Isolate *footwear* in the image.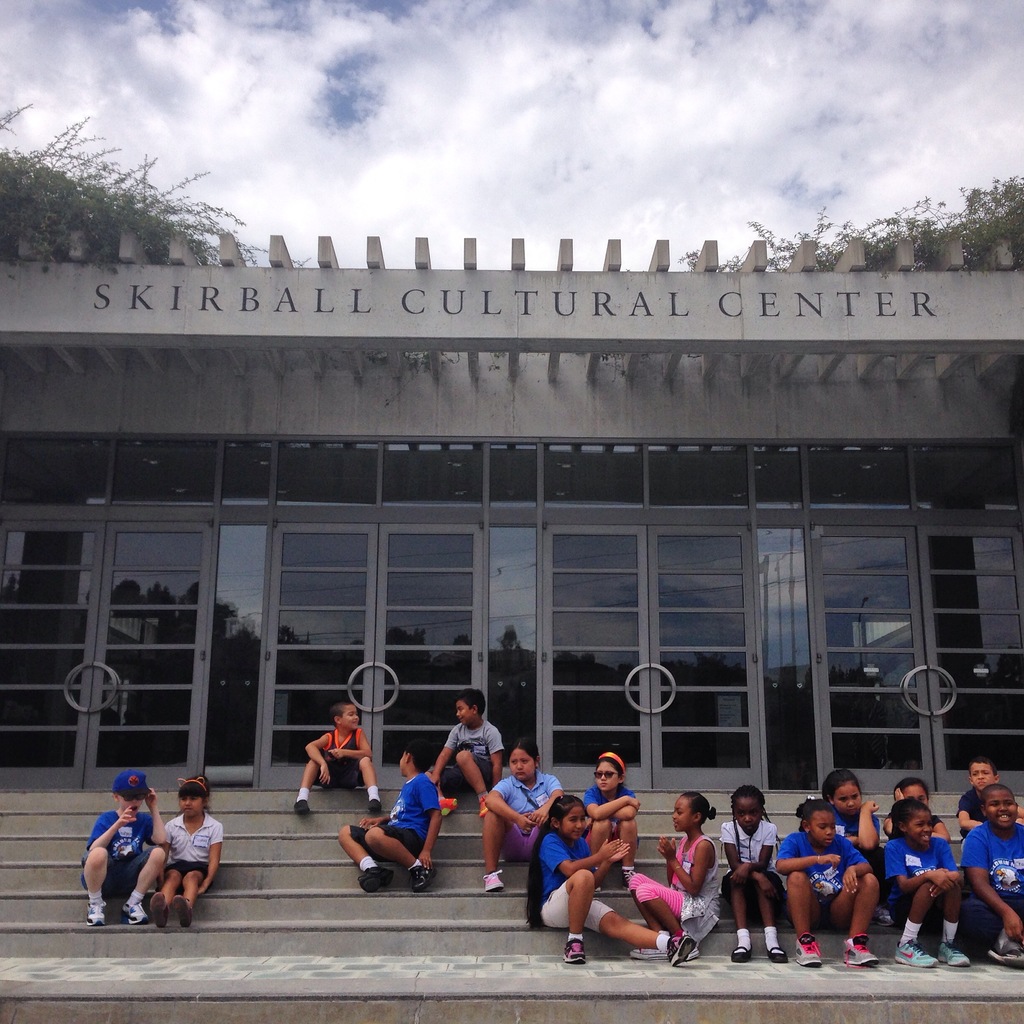
Isolated region: box=[438, 796, 459, 814].
